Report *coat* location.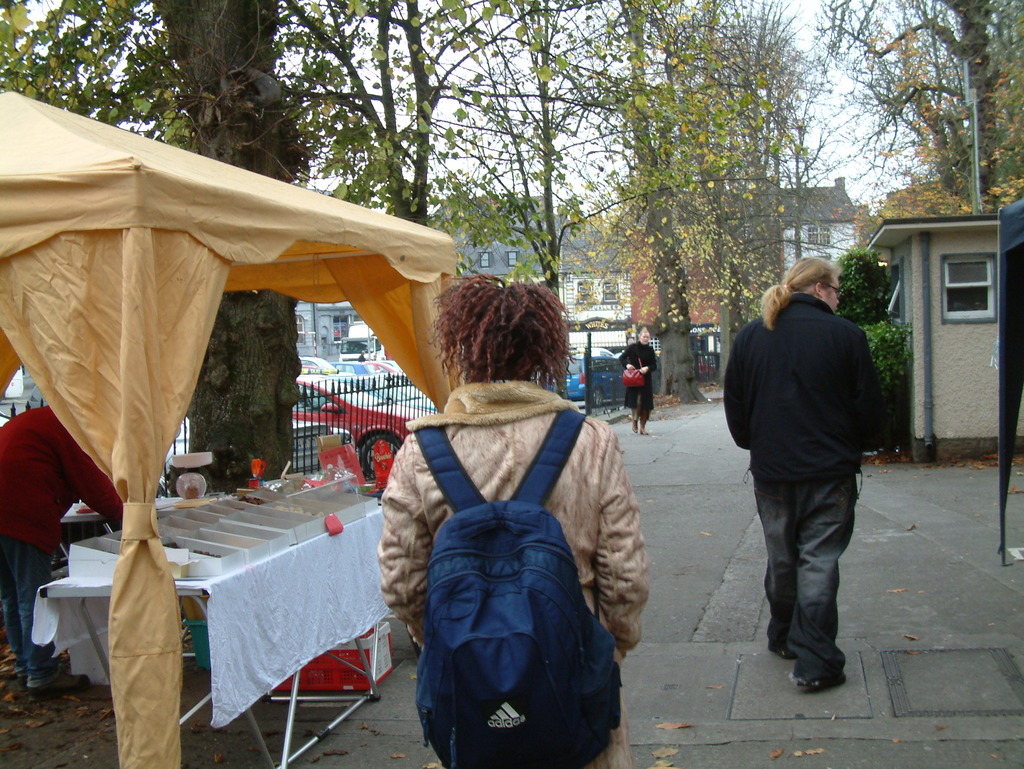
Report: [x1=370, y1=337, x2=632, y2=750].
